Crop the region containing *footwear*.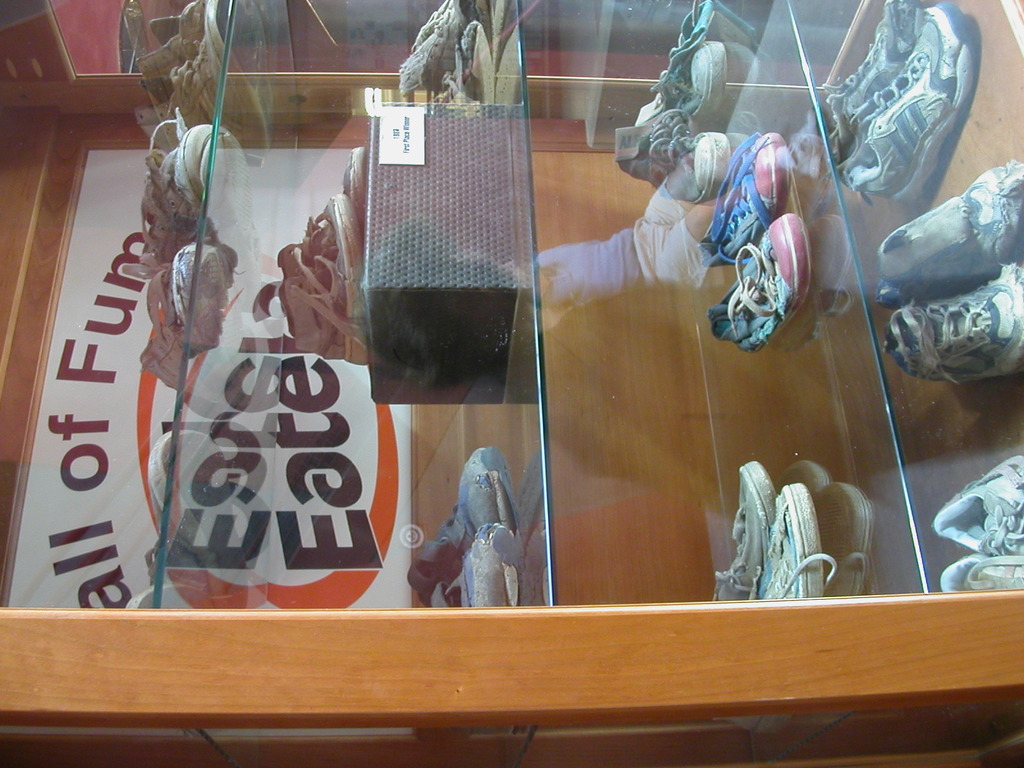
Crop region: Rect(926, 445, 1023, 563).
